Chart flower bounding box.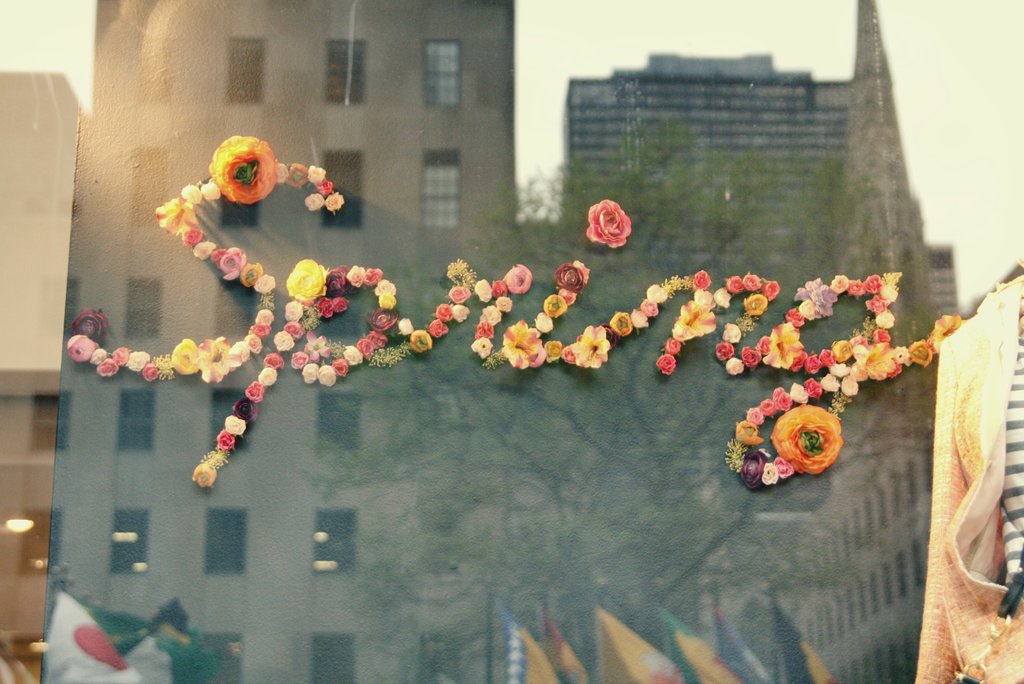
Charted: select_region(654, 354, 674, 374).
